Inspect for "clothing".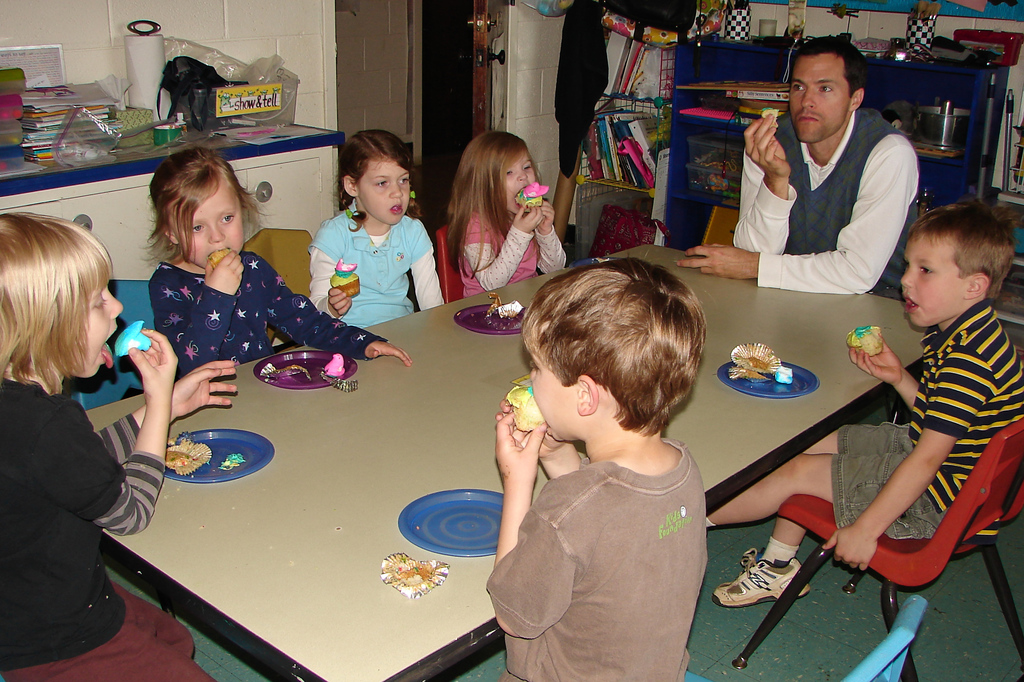
Inspection: left=146, top=253, right=376, bottom=373.
